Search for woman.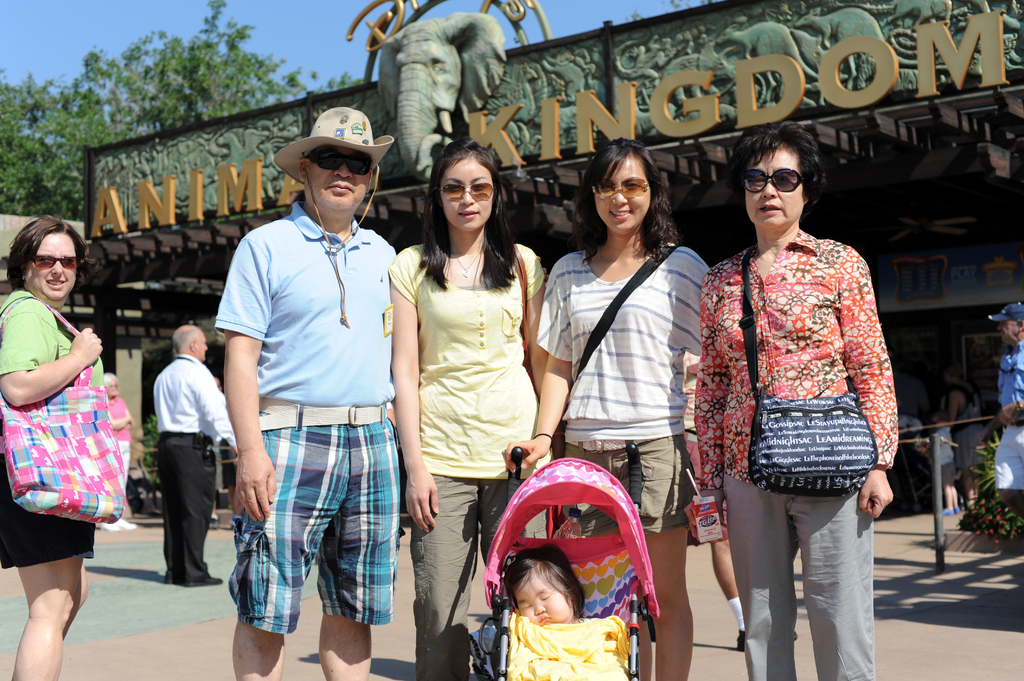
Found at box=[684, 116, 902, 680].
